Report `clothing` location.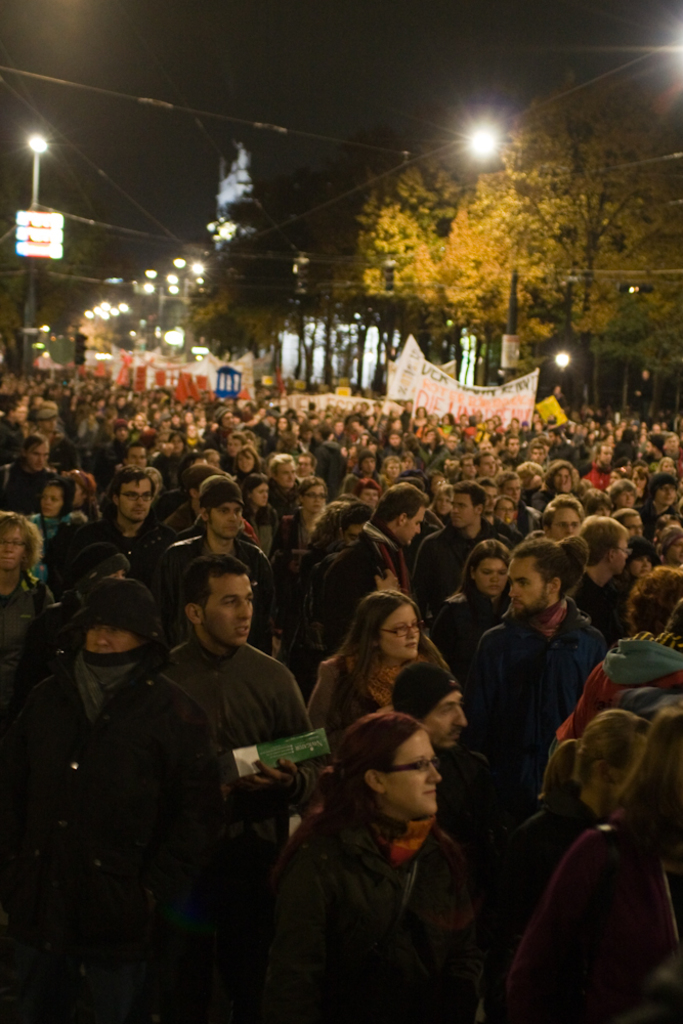
Report: detection(579, 572, 623, 638).
